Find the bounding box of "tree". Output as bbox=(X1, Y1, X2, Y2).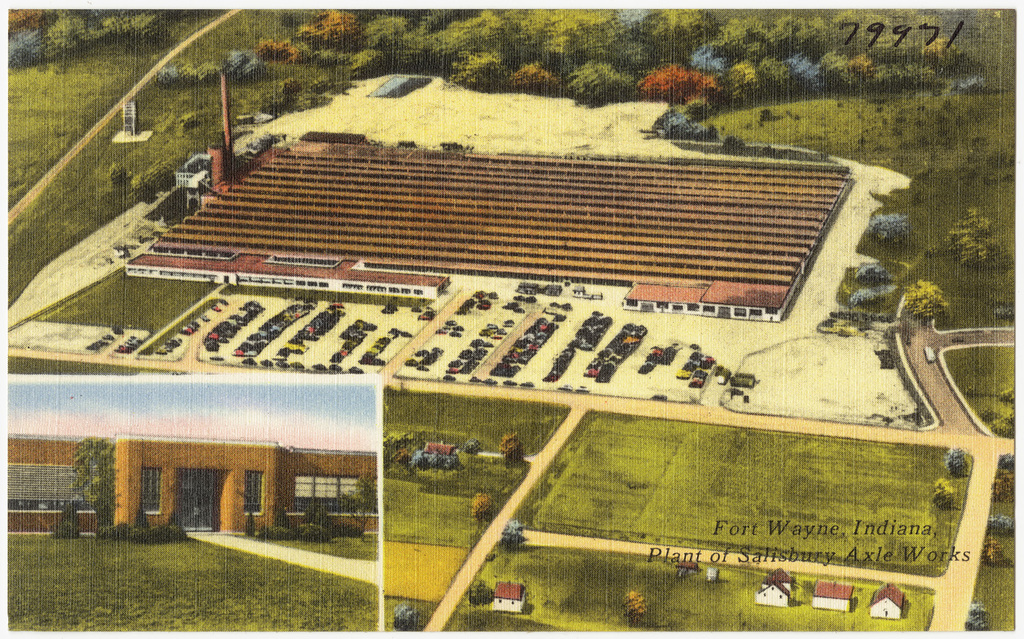
bbox=(115, 507, 186, 549).
